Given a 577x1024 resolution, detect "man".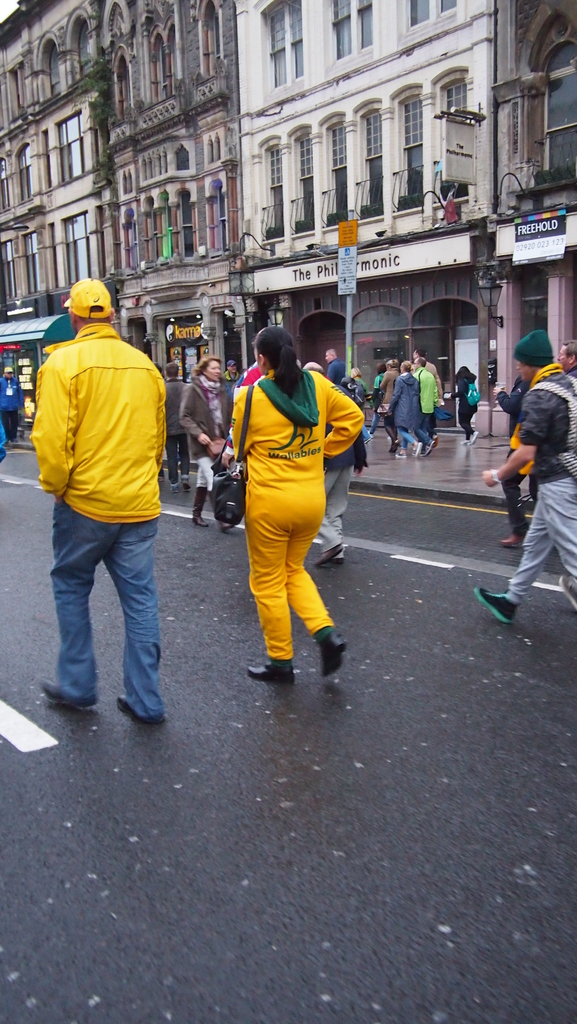
<box>20,281,184,731</box>.
